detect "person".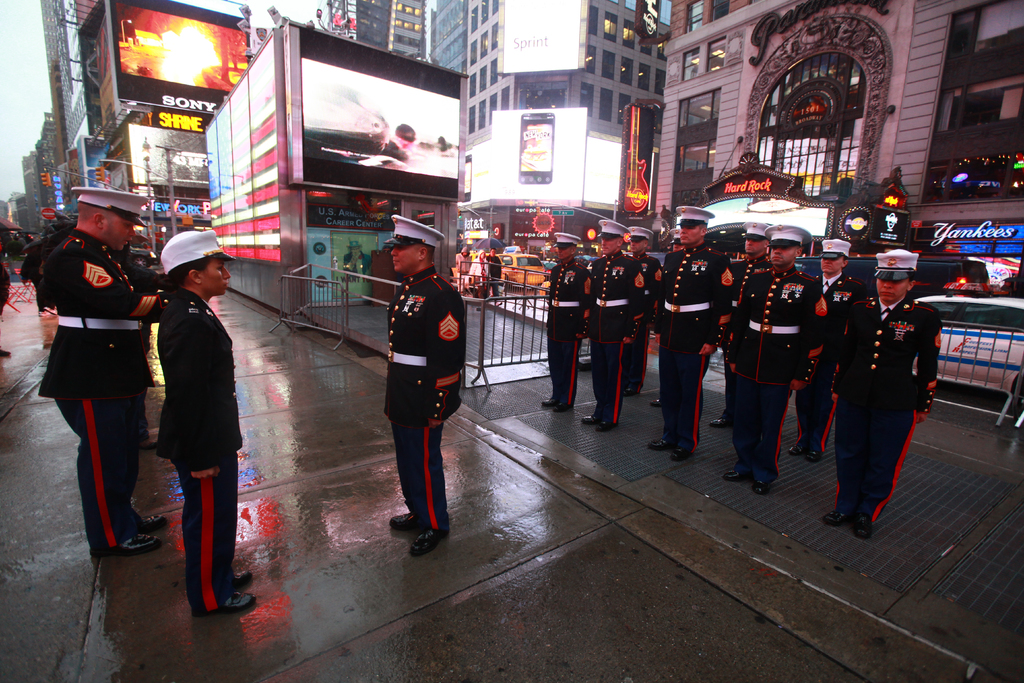
Detected at [x1=703, y1=243, x2=810, y2=502].
